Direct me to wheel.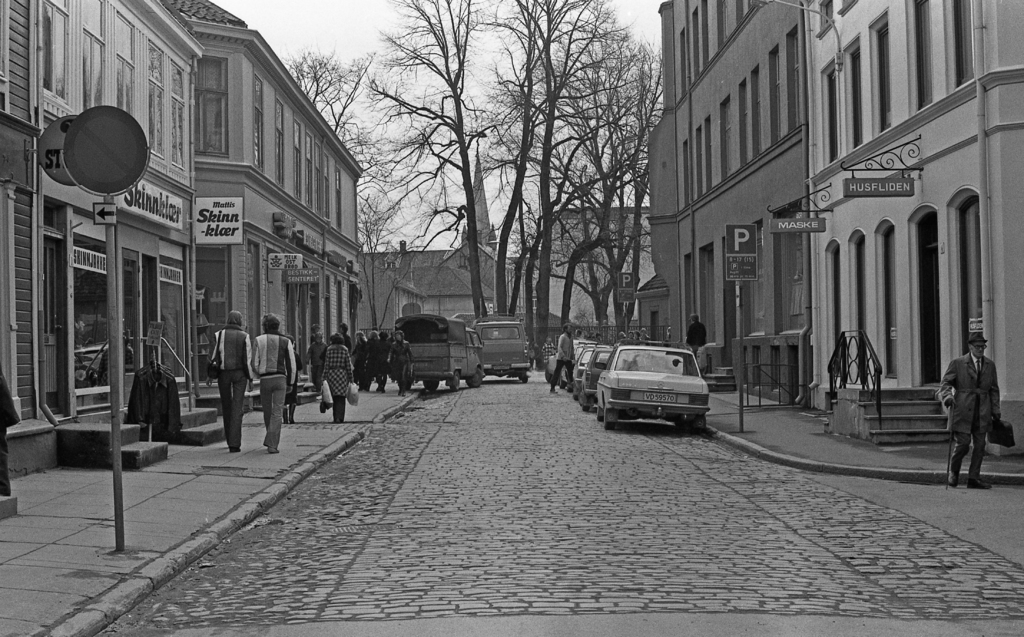
Direction: 446/372/465/391.
